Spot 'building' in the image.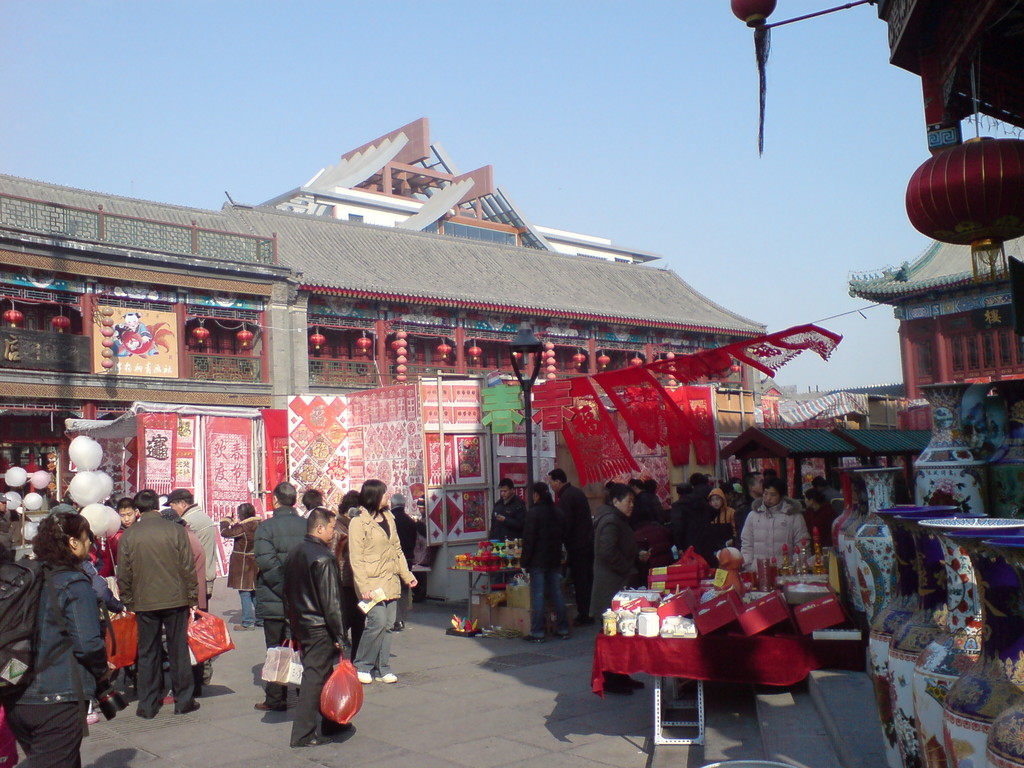
'building' found at detection(717, 0, 1023, 513).
